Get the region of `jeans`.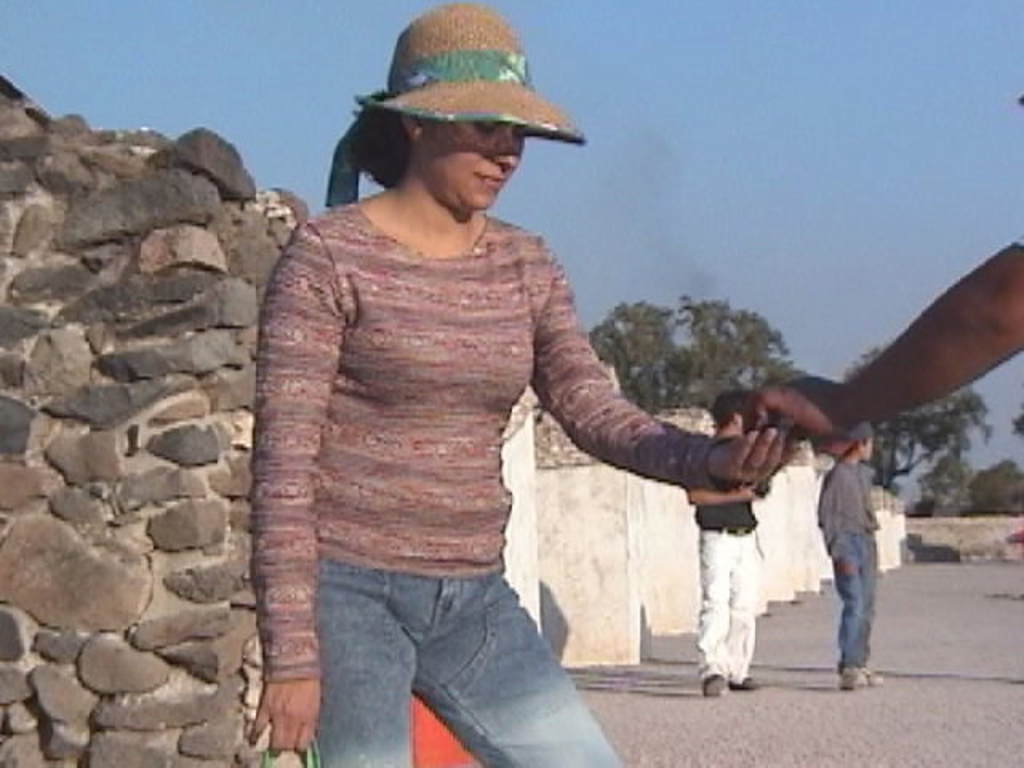
<region>830, 542, 877, 672</region>.
